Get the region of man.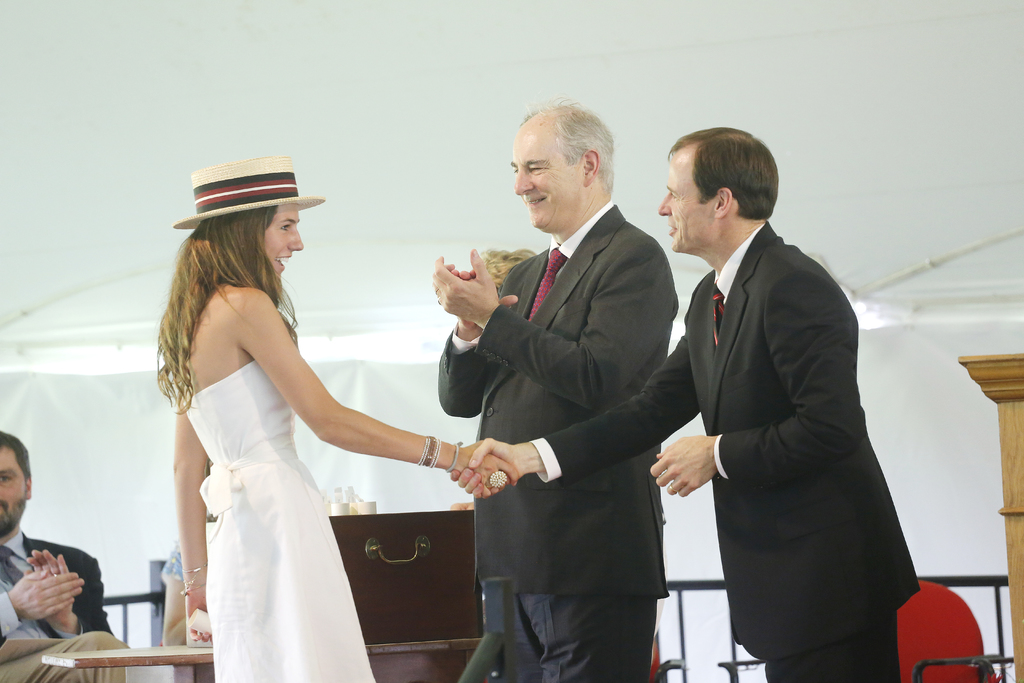
(x1=0, y1=432, x2=120, y2=648).
